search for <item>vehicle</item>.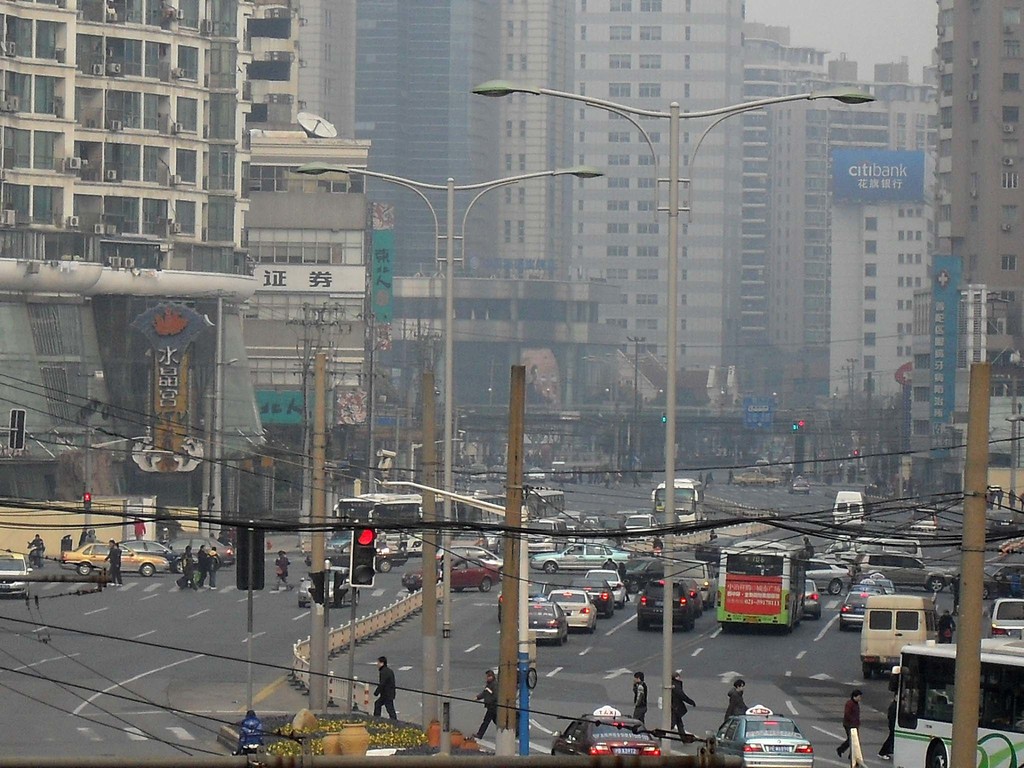
Found at [left=327, top=495, right=382, bottom=569].
